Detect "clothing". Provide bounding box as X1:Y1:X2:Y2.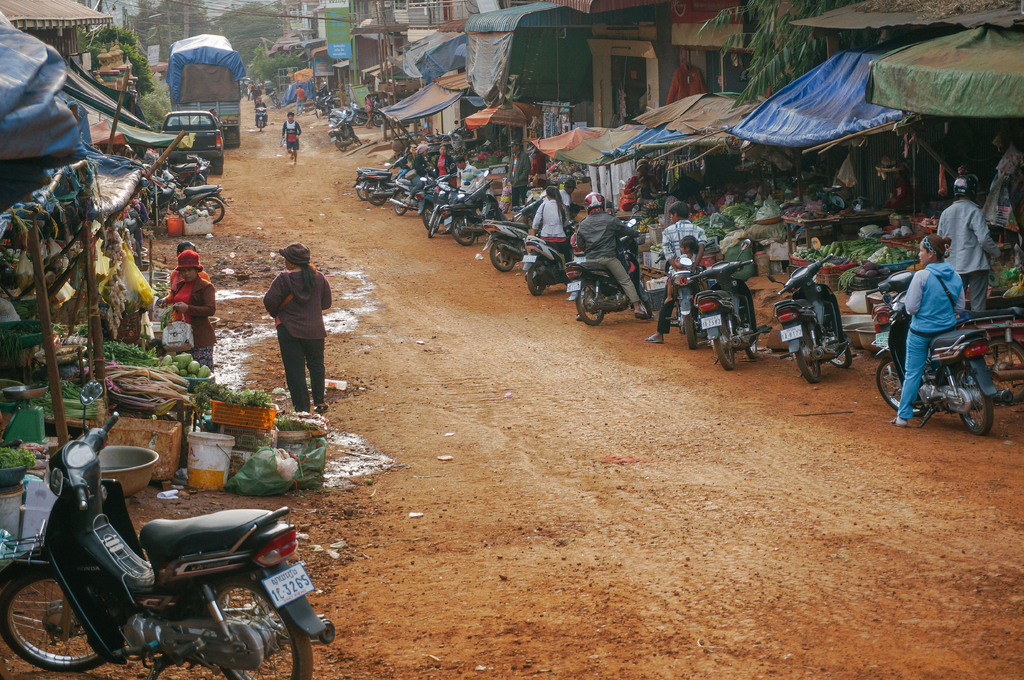
257:236:335:407.
